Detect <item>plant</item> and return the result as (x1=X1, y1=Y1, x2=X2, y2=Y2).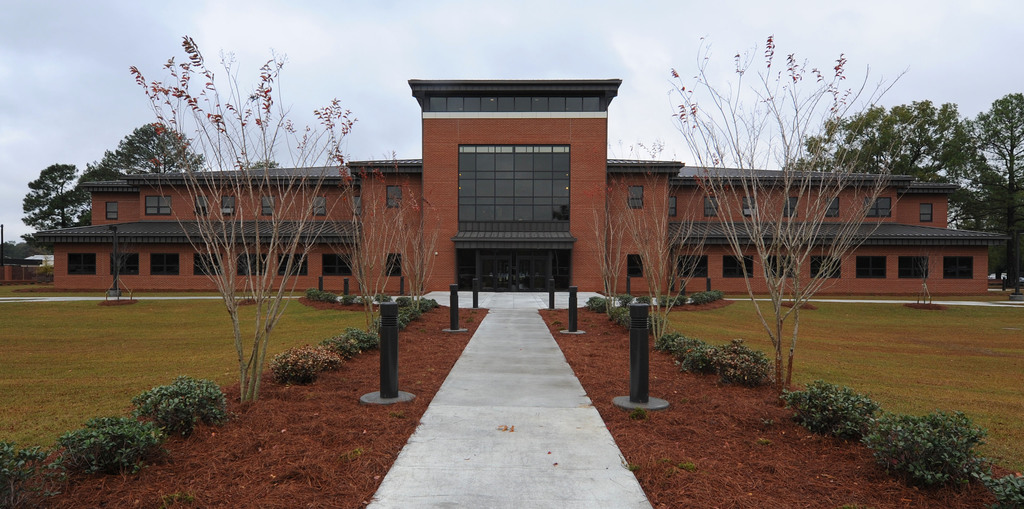
(x1=783, y1=380, x2=881, y2=438).
